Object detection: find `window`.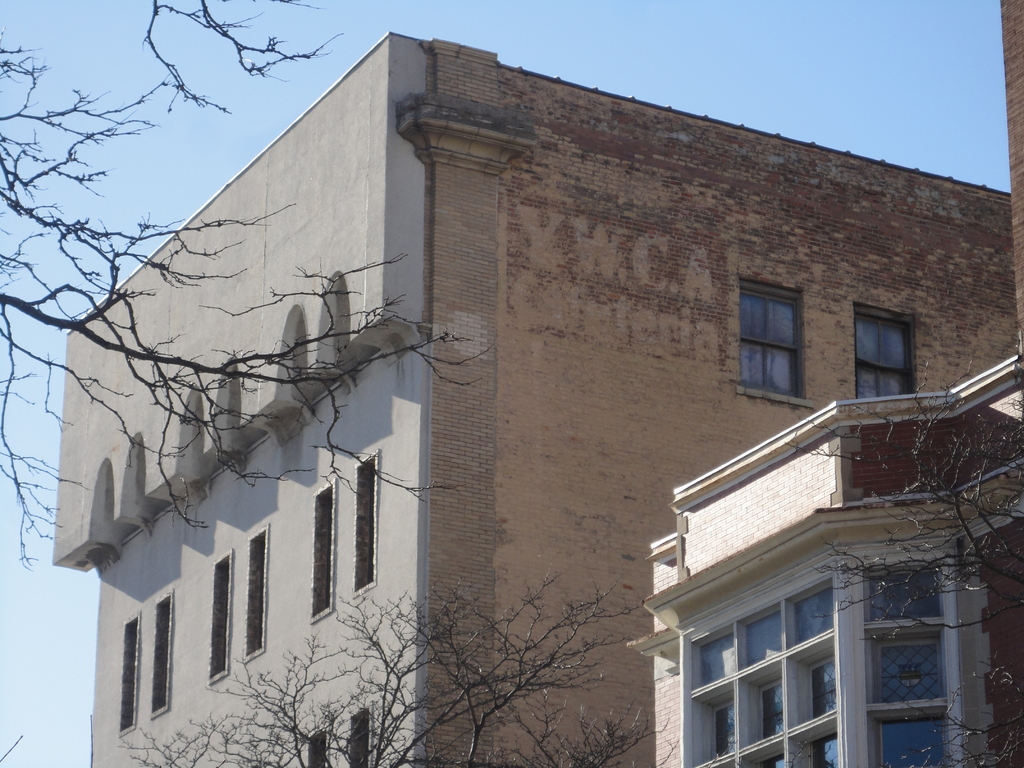
bbox=[350, 445, 382, 600].
